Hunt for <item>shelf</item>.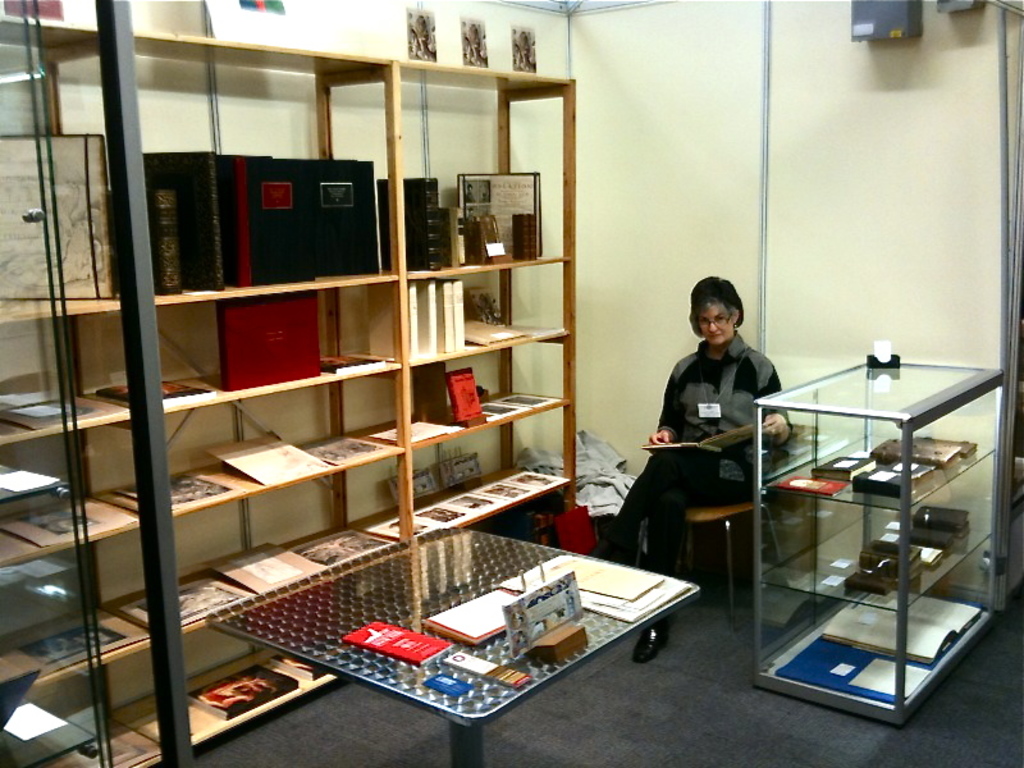
Hunted down at bbox(315, 266, 586, 358).
